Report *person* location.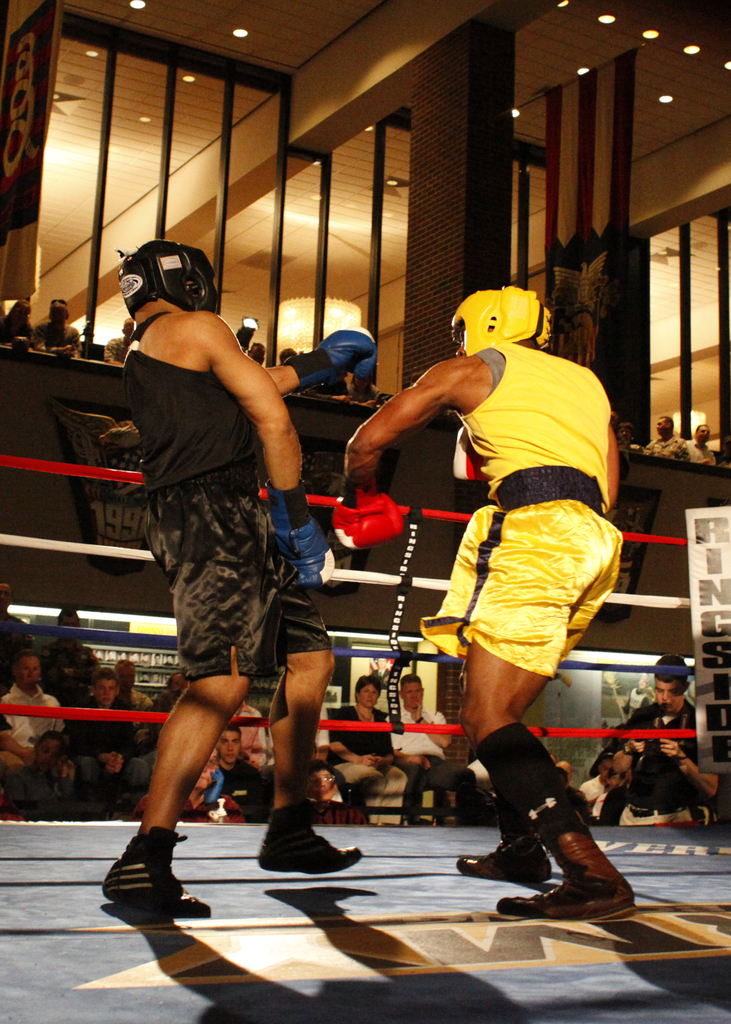
Report: [684,419,717,468].
